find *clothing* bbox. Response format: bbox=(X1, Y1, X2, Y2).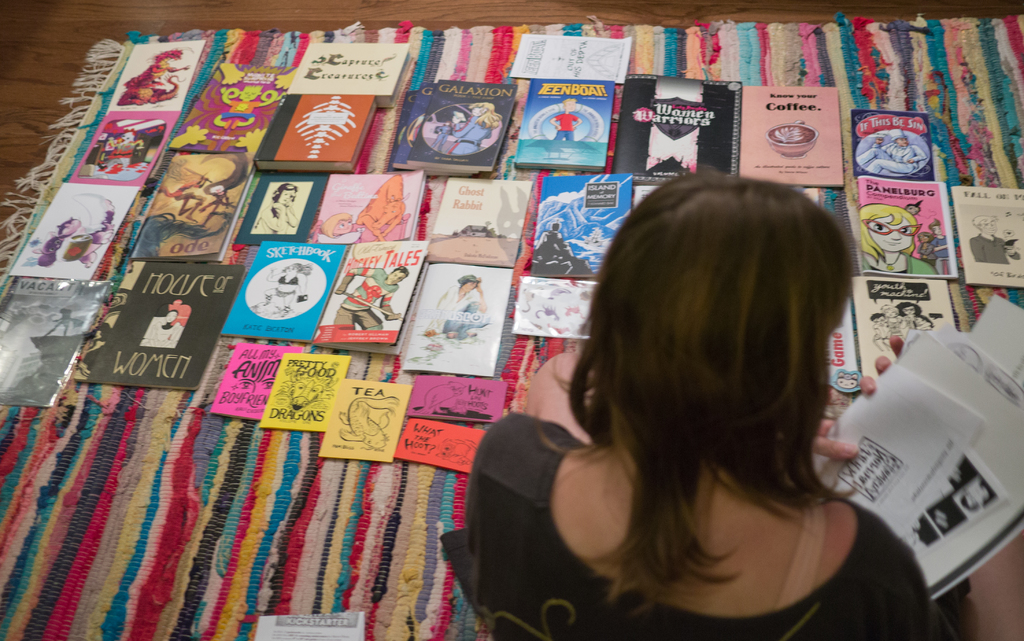
bbox=(973, 234, 1007, 264).
